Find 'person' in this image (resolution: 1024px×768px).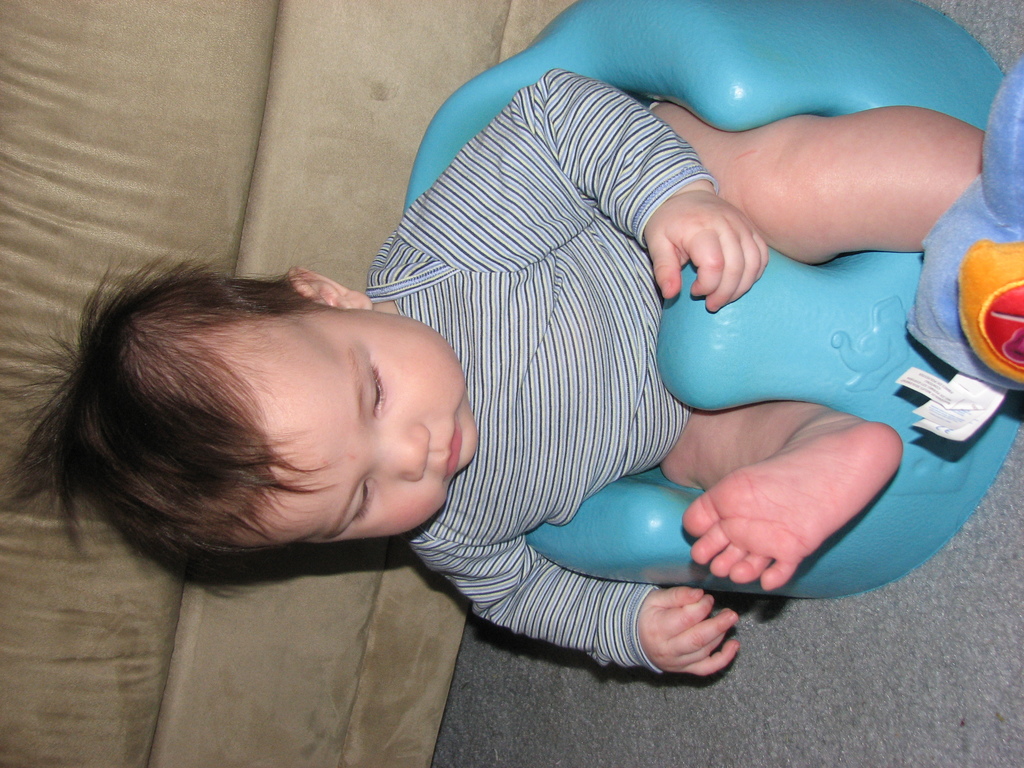
{"x1": 4, "y1": 69, "x2": 985, "y2": 673}.
